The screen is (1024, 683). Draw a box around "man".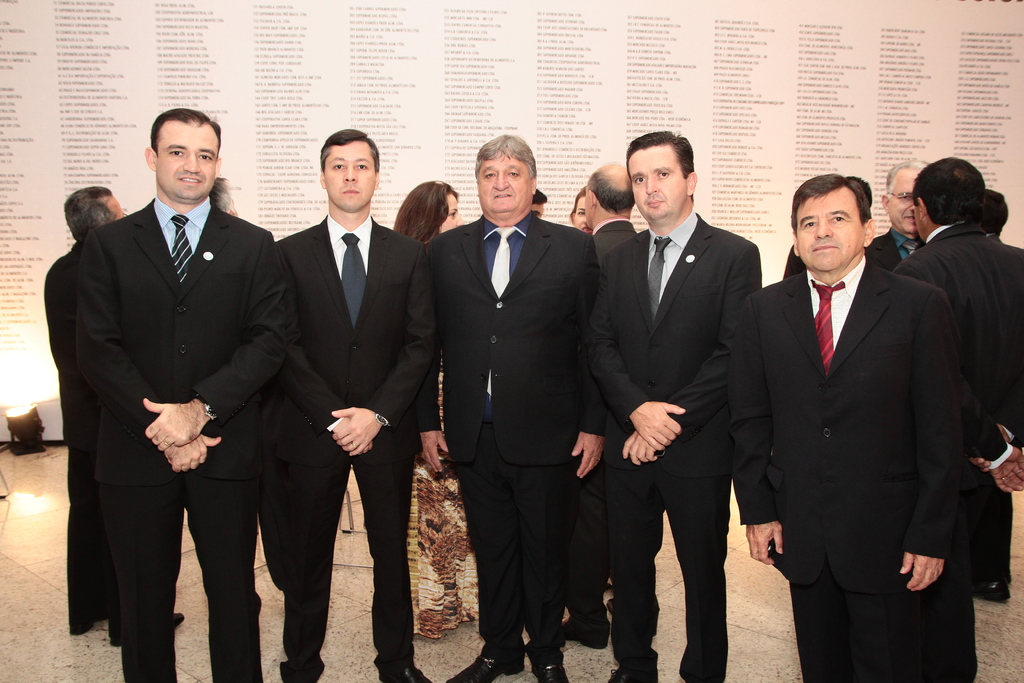
420,134,602,682.
